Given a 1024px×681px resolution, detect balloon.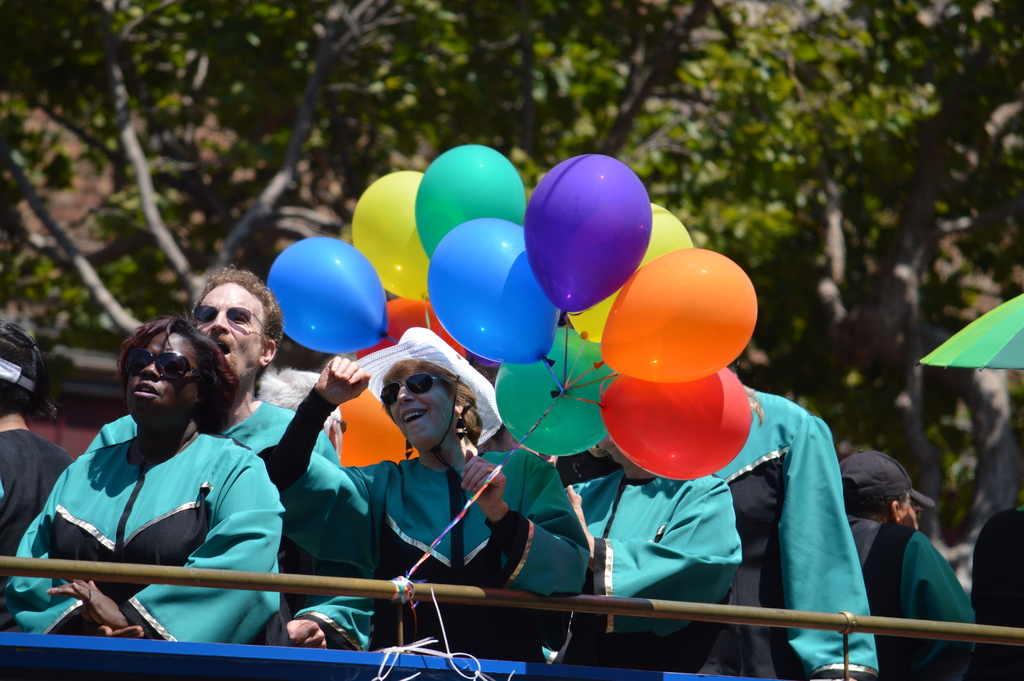
(left=353, top=296, right=467, bottom=359).
